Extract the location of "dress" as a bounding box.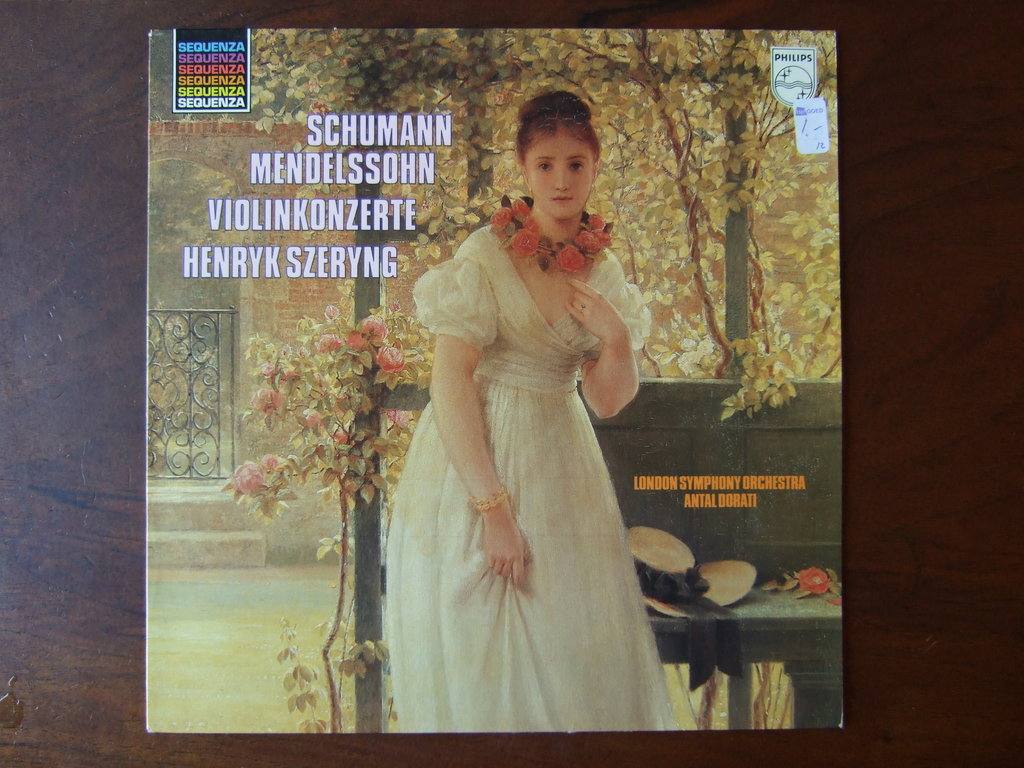
(395,226,682,730).
